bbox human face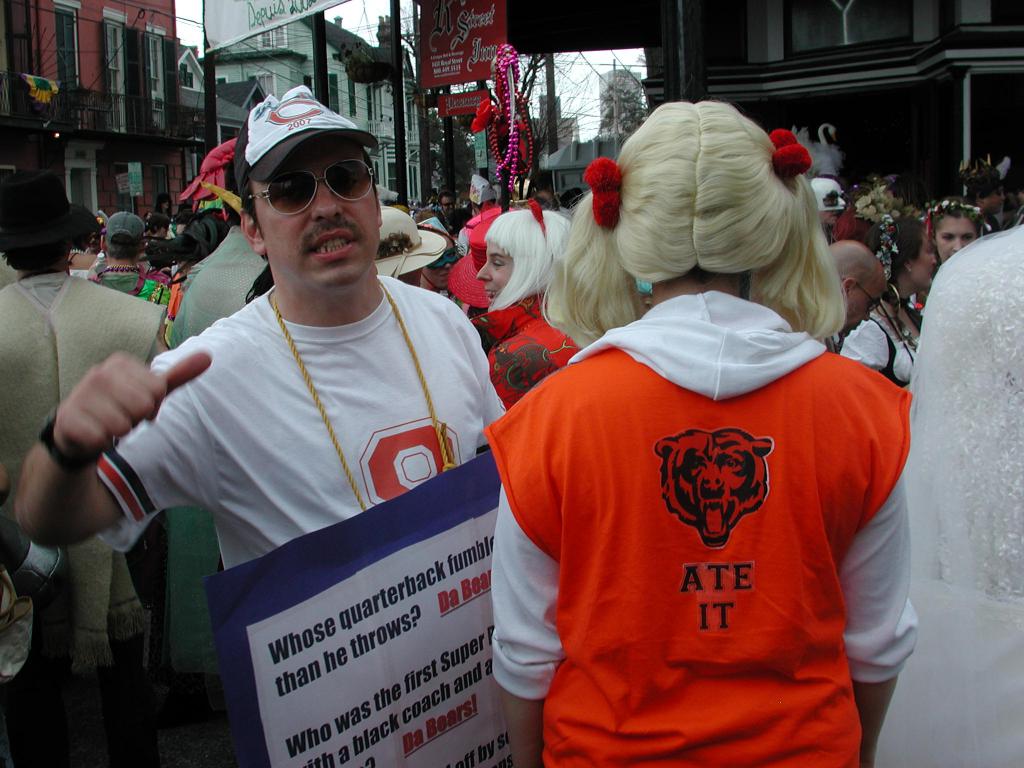
<box>908,230,936,283</box>
